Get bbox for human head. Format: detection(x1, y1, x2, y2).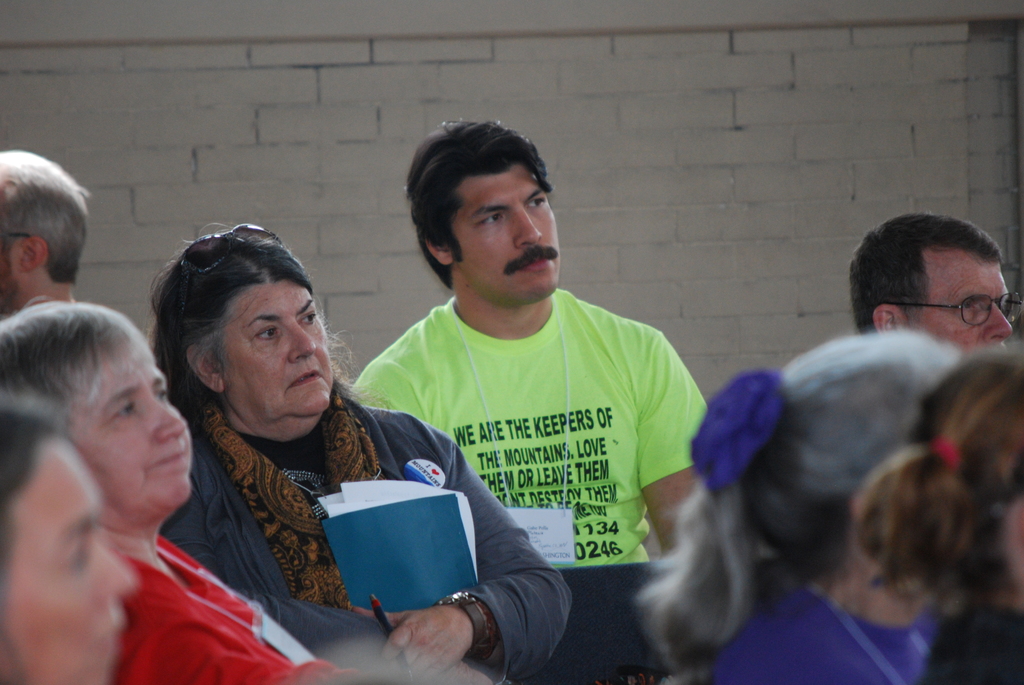
detection(691, 327, 968, 586).
